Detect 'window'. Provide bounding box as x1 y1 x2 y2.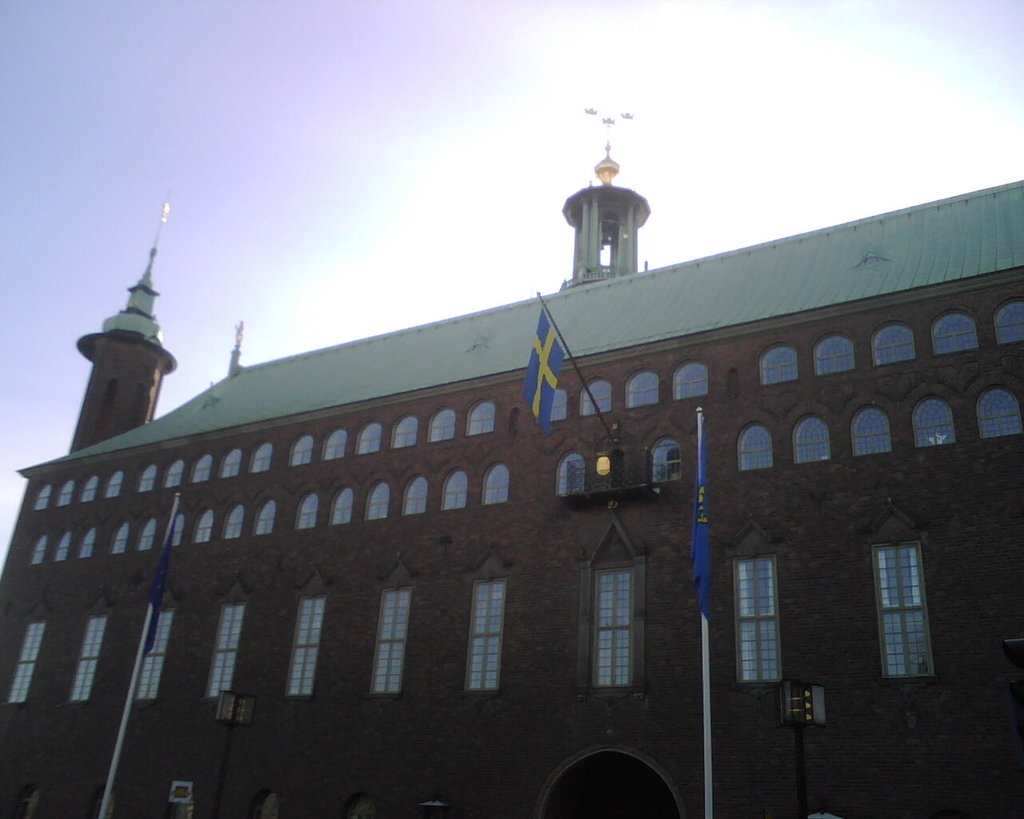
214 441 243 477.
